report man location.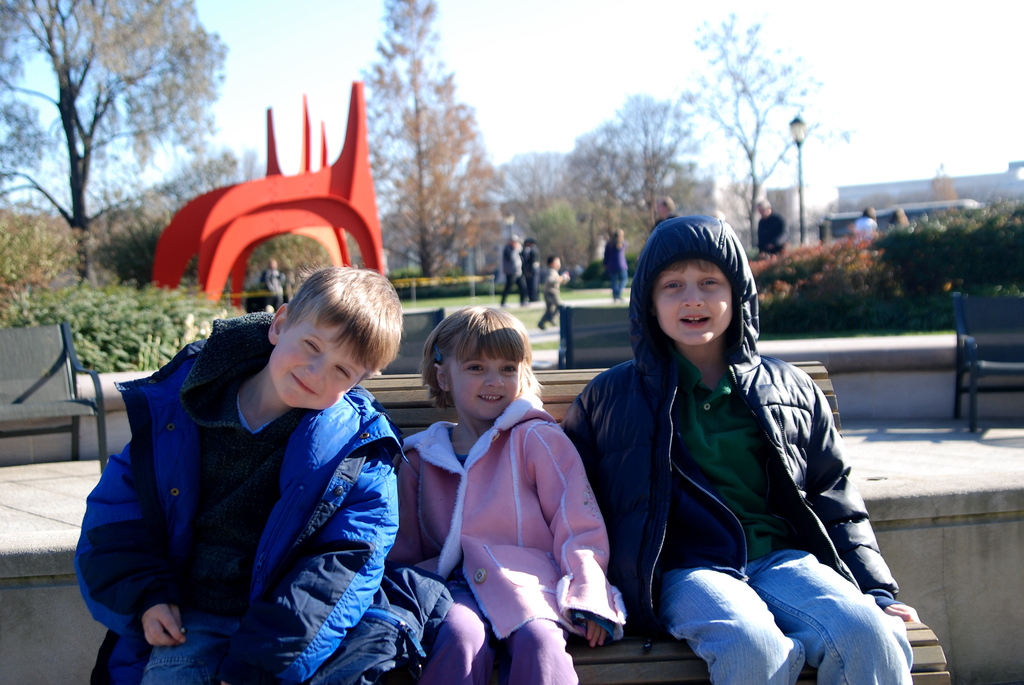
Report: select_region(522, 239, 538, 301).
